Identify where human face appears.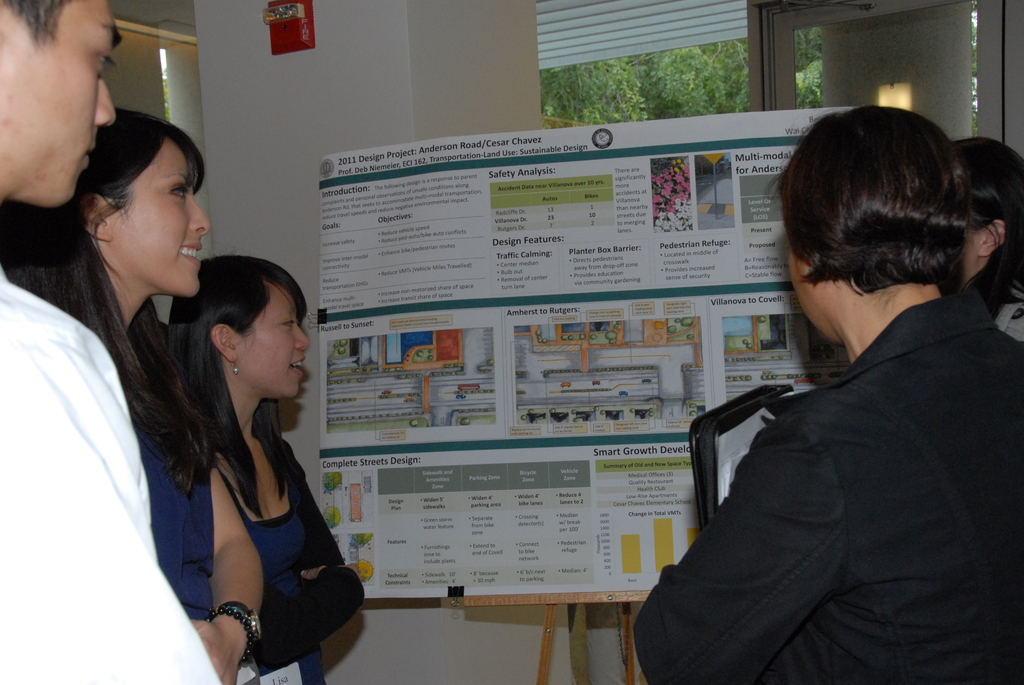
Appears at BBox(0, 0, 116, 207).
